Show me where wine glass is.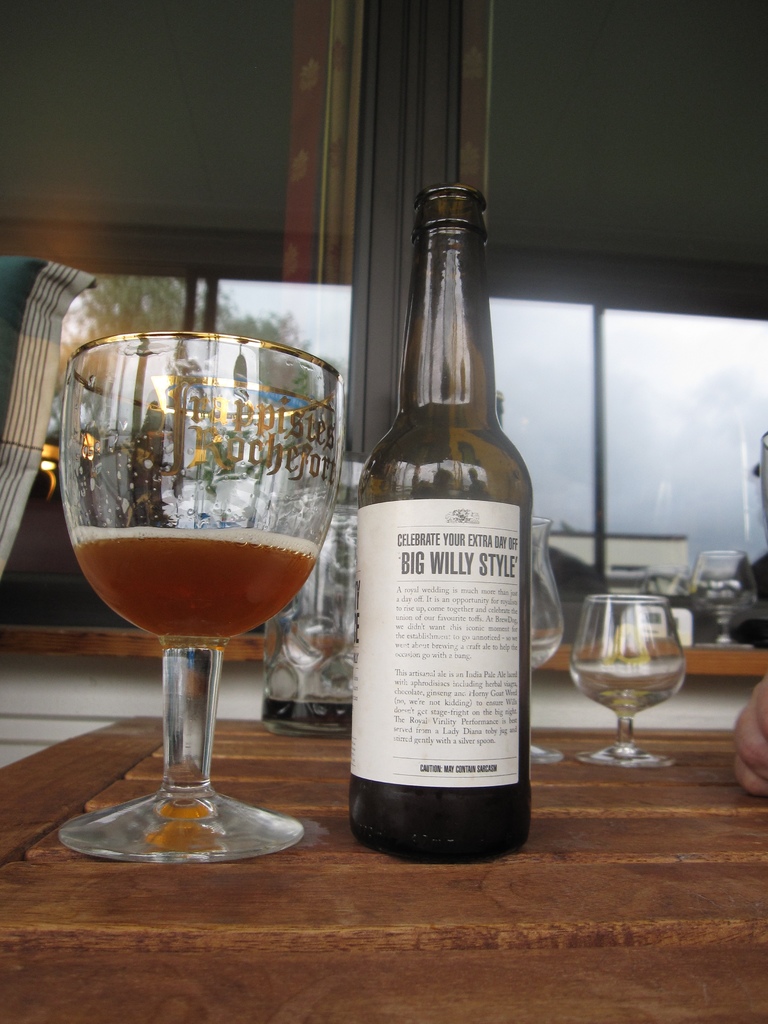
wine glass is at (left=570, top=595, right=686, bottom=770).
